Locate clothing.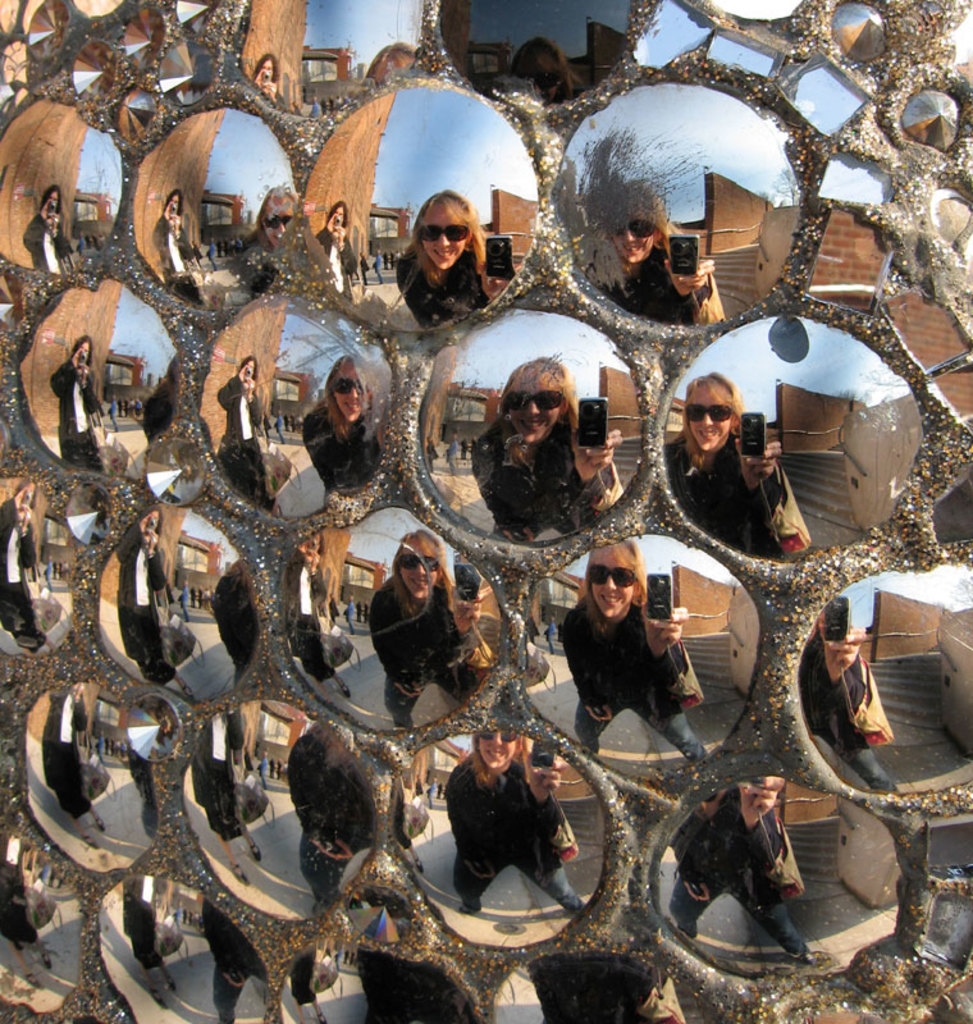
Bounding box: detection(111, 517, 169, 676).
